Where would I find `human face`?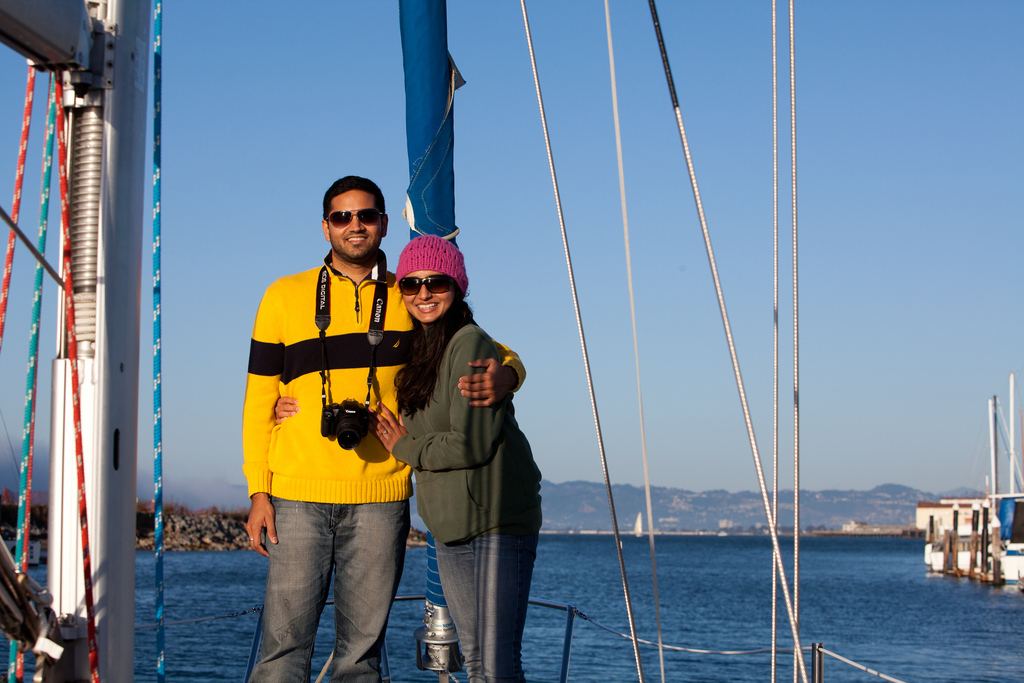
At locate(397, 270, 456, 325).
